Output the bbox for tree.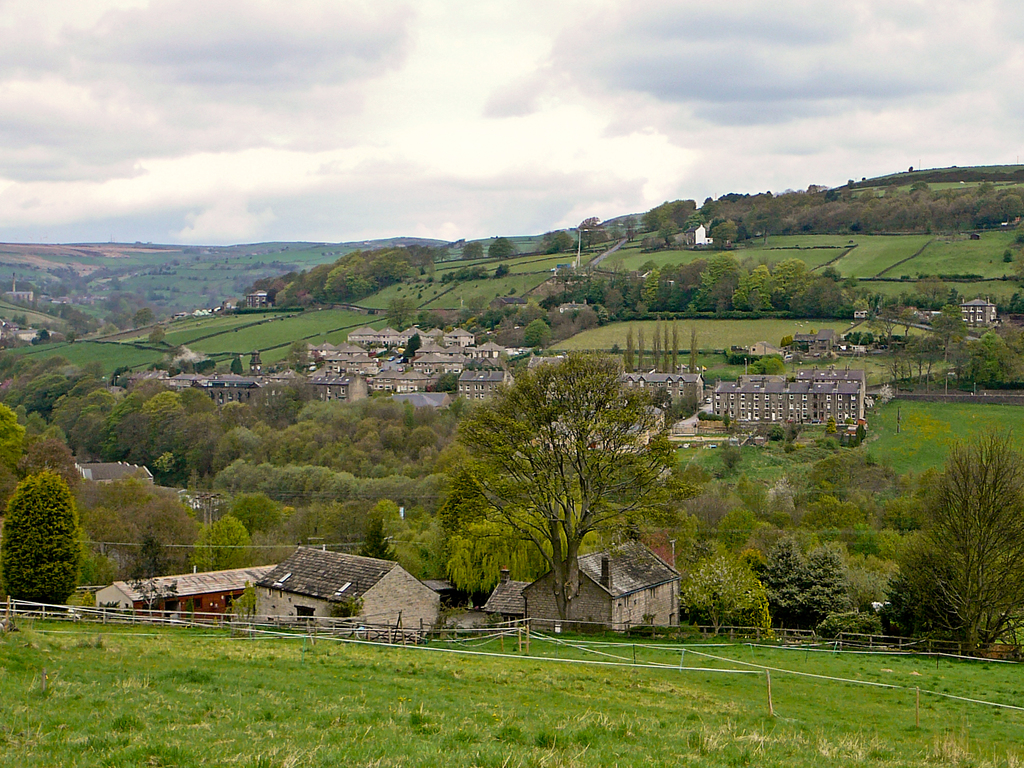
crop(25, 376, 68, 401).
